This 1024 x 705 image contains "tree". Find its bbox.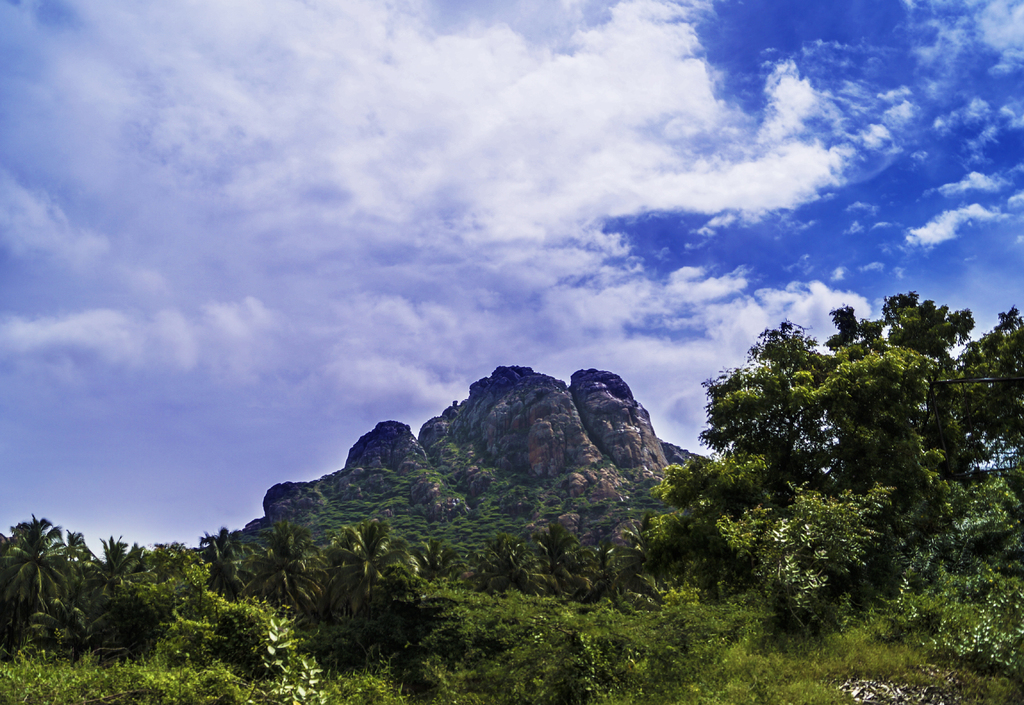
689, 277, 1002, 637.
